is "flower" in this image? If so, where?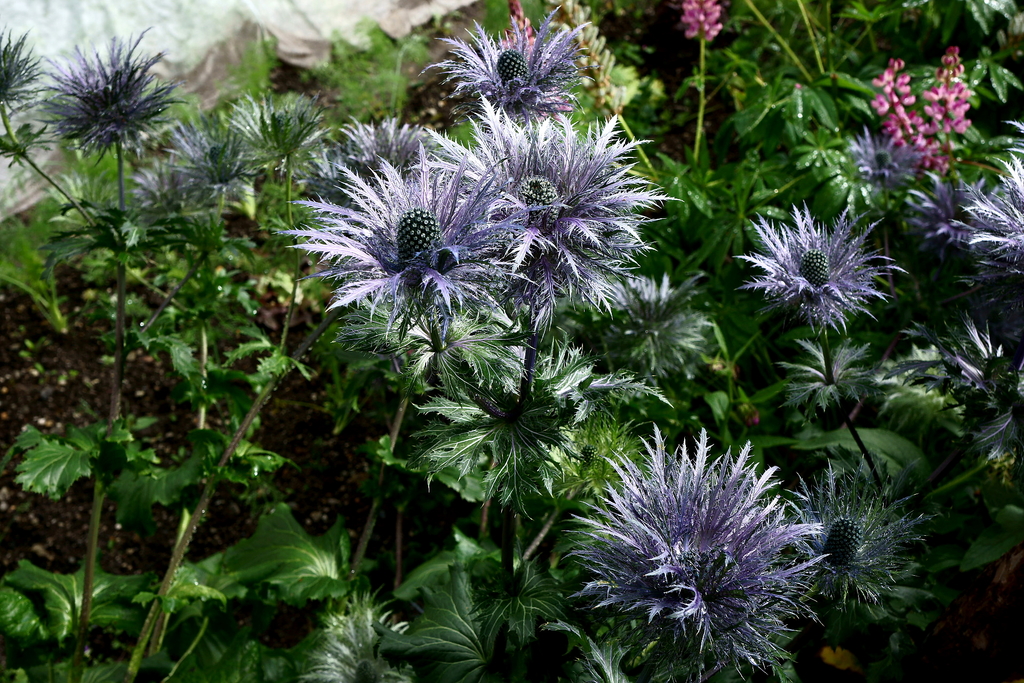
Yes, at bbox(456, 98, 676, 352).
